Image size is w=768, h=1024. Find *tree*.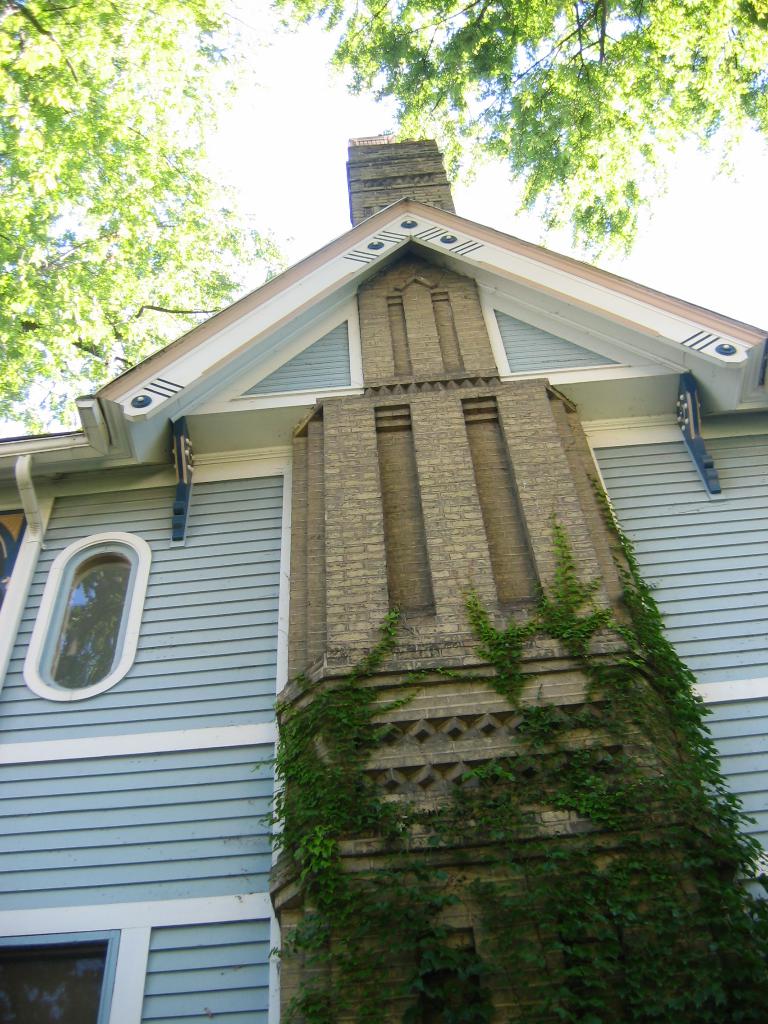
region(266, 0, 767, 275).
